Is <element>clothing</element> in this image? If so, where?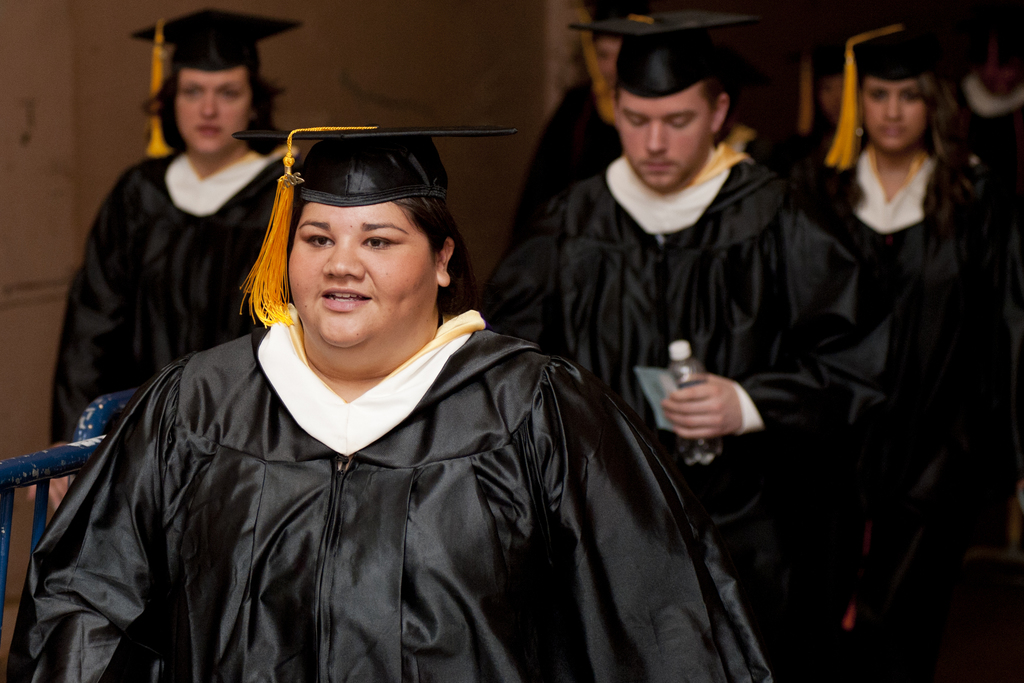
Yes, at select_region(49, 144, 297, 441).
